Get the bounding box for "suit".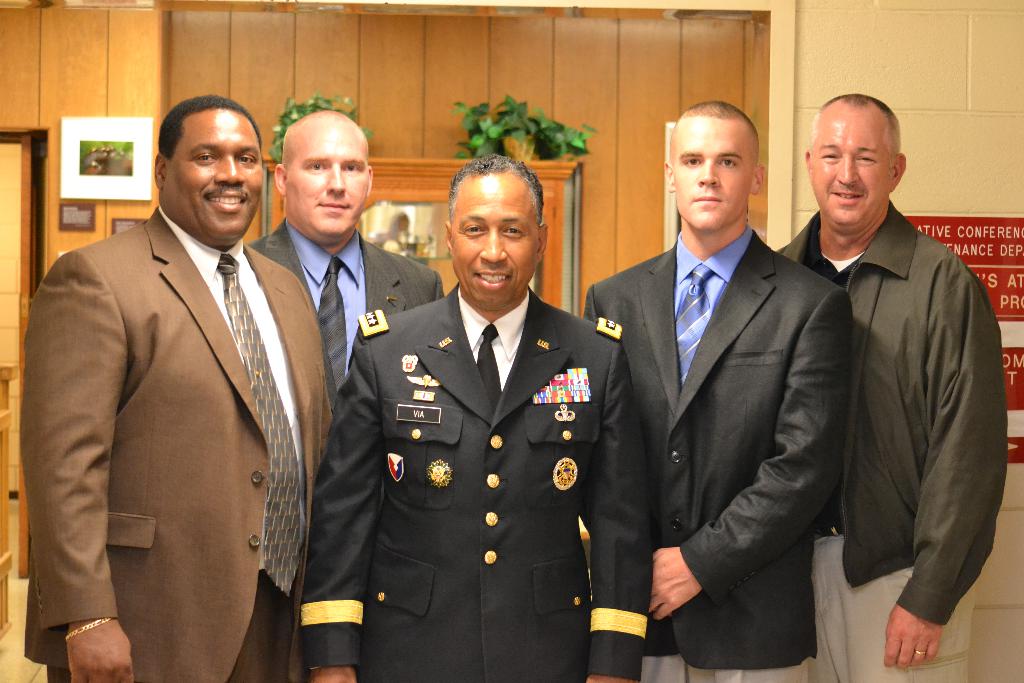
x1=296 y1=281 x2=652 y2=682.
